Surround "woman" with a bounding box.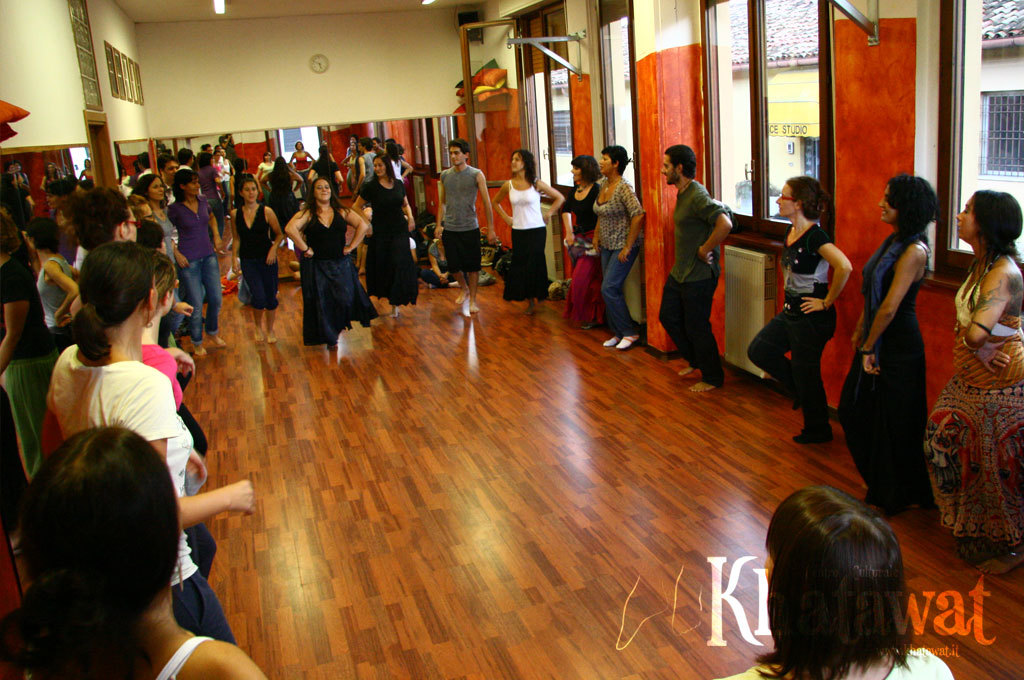
{"left": 134, "top": 174, "right": 207, "bottom": 358}.
